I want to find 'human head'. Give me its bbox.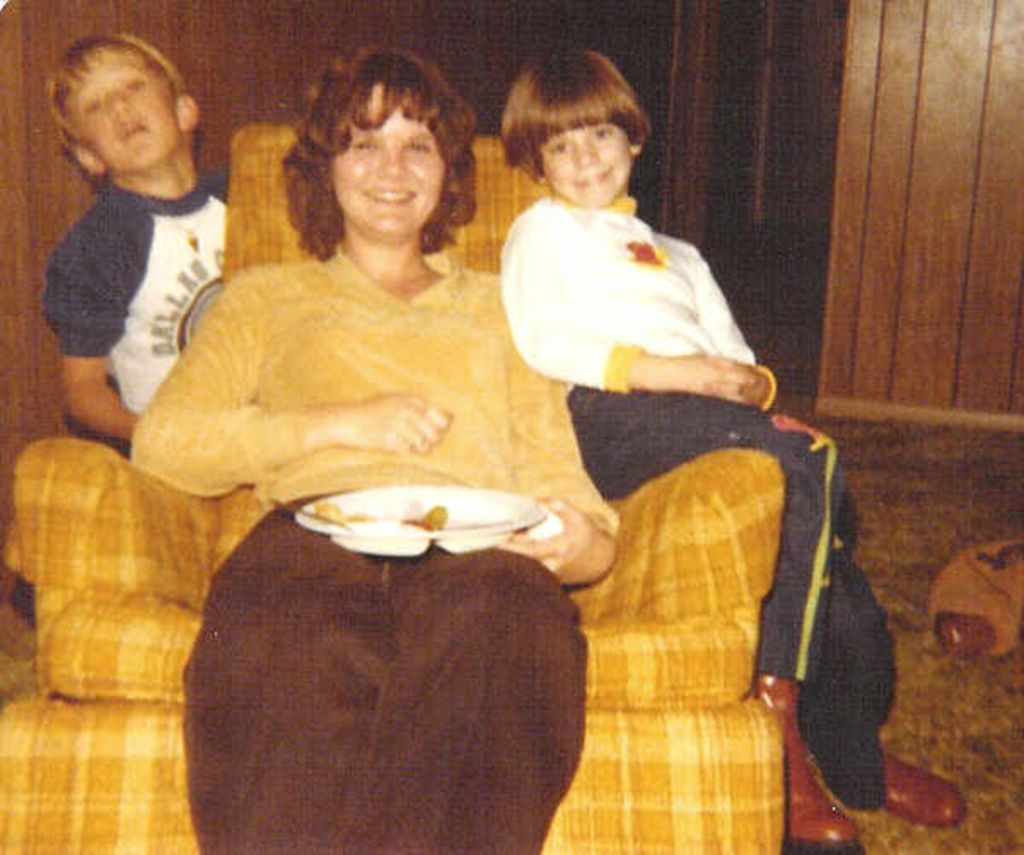
box=[299, 44, 456, 246].
